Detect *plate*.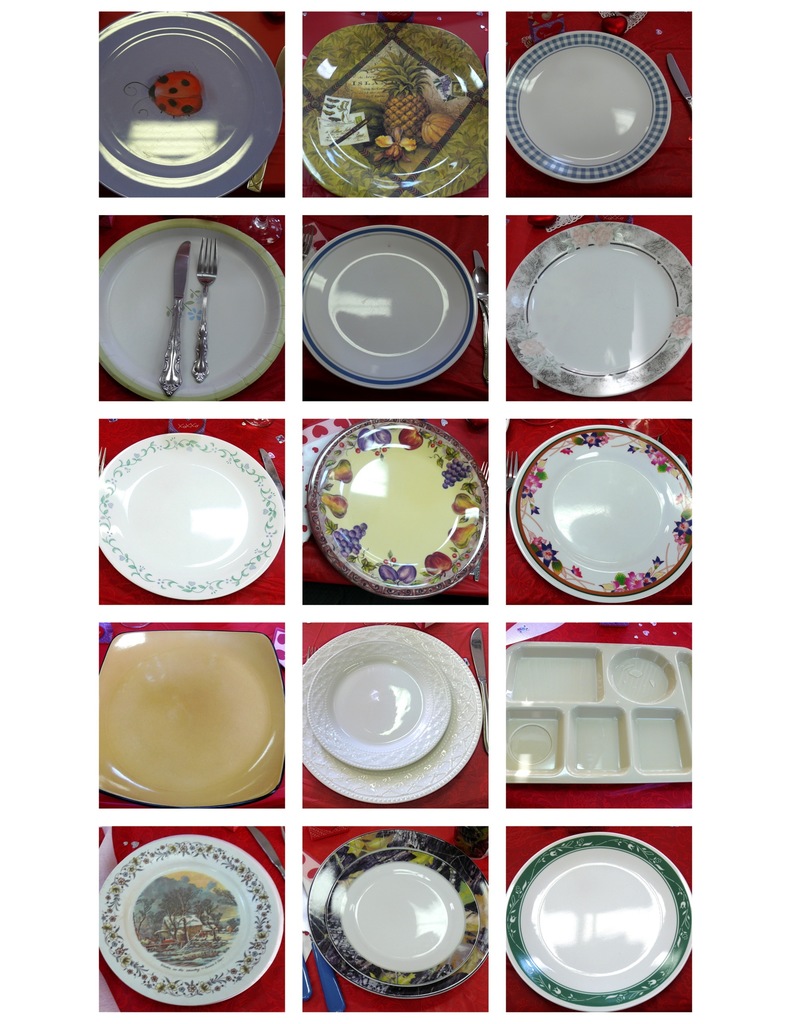
Detected at <bbox>93, 832, 282, 1005</bbox>.
